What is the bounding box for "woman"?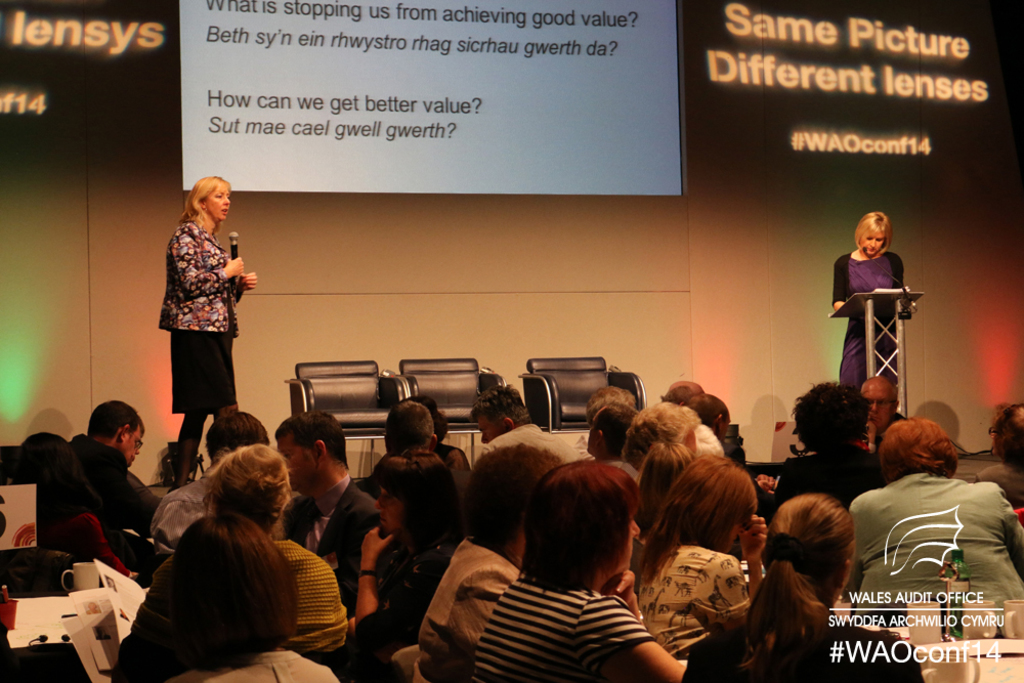
(x1=753, y1=381, x2=881, y2=517).
